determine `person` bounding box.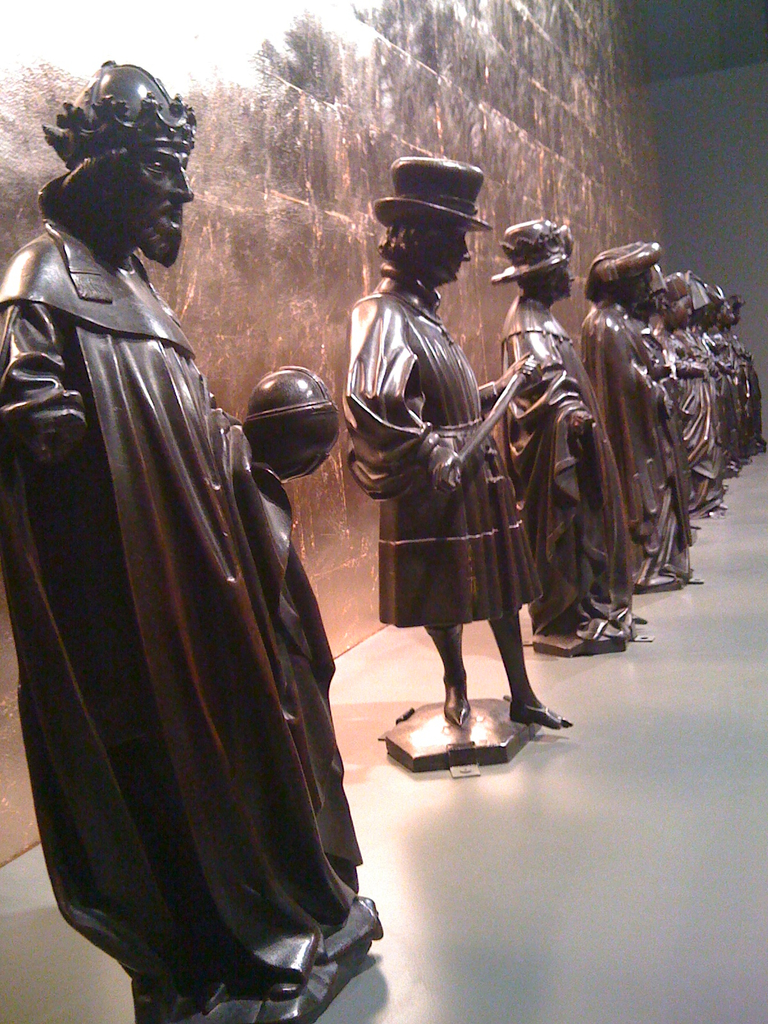
Determined: 589 252 677 573.
